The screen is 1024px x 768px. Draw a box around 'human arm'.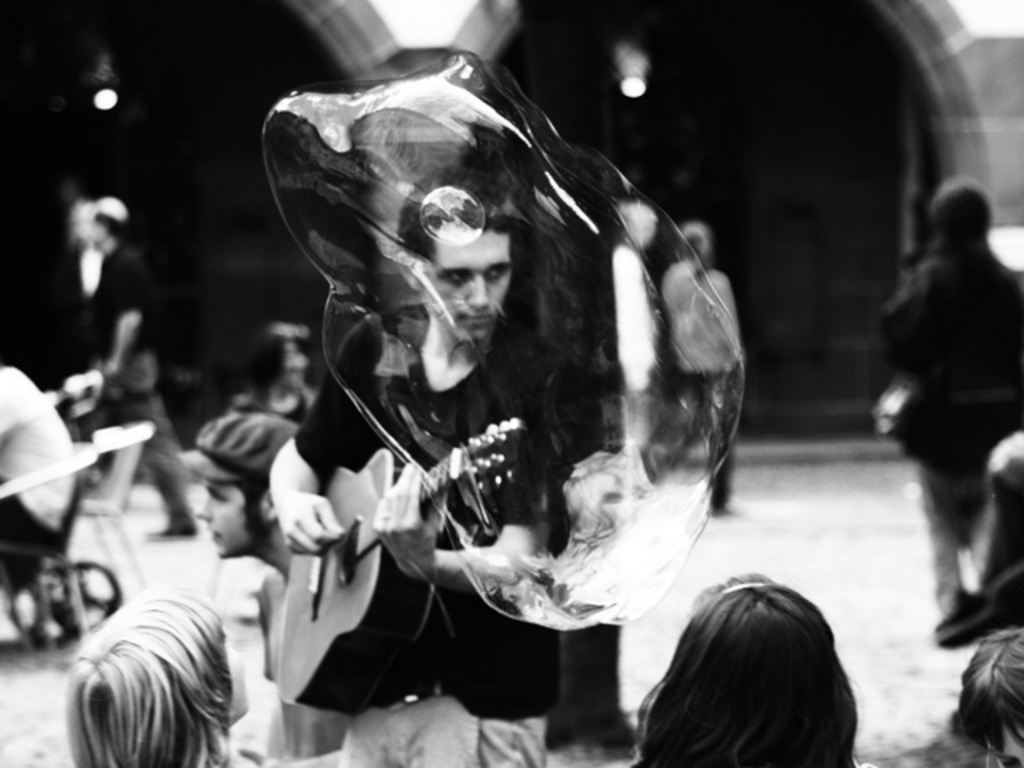
locate(875, 262, 926, 368).
